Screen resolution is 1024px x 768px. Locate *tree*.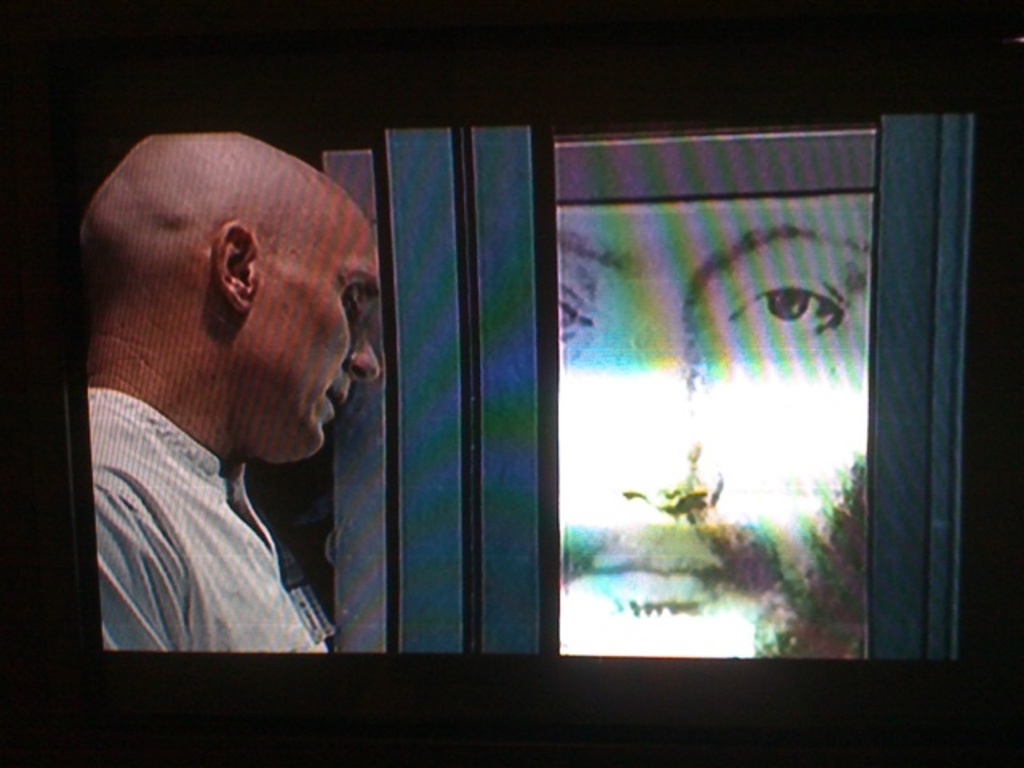
detection(757, 461, 869, 654).
